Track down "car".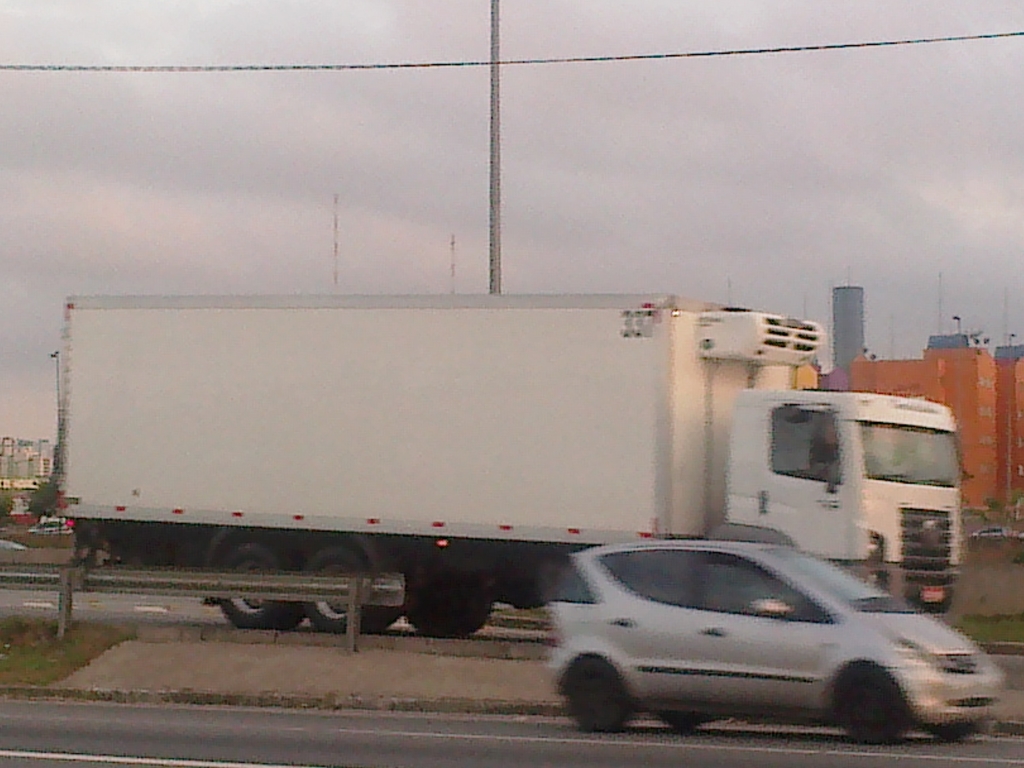
Tracked to 0/538/28/552.
